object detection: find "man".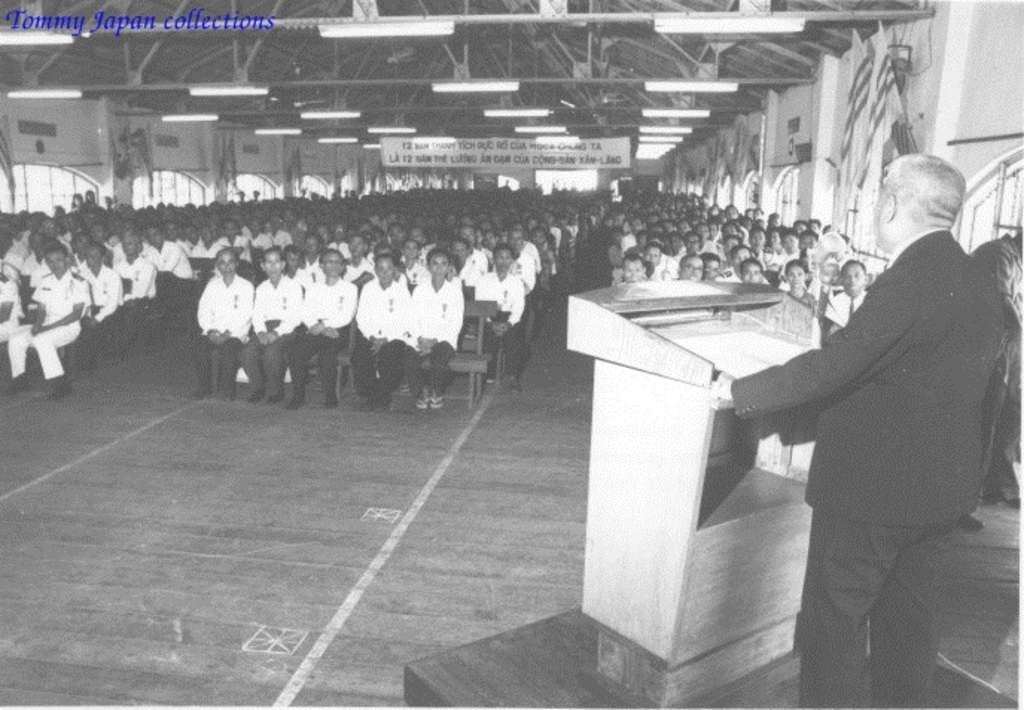
x1=747, y1=226, x2=767, y2=259.
